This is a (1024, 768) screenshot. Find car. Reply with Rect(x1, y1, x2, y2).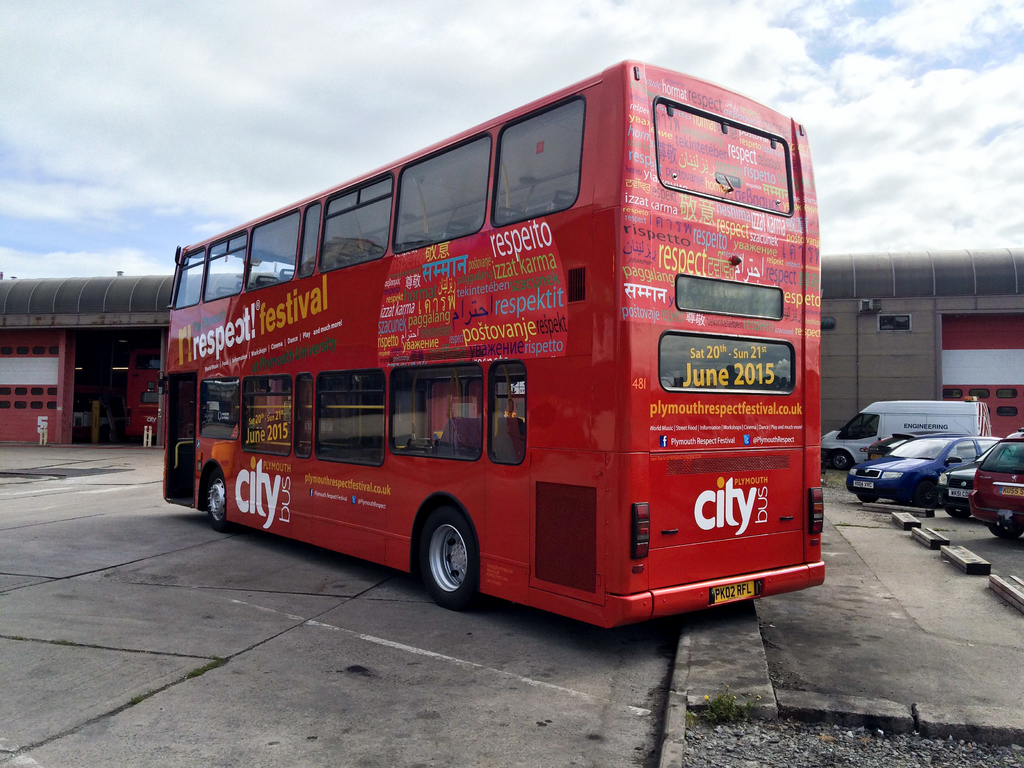
Rect(970, 429, 1023, 541).
